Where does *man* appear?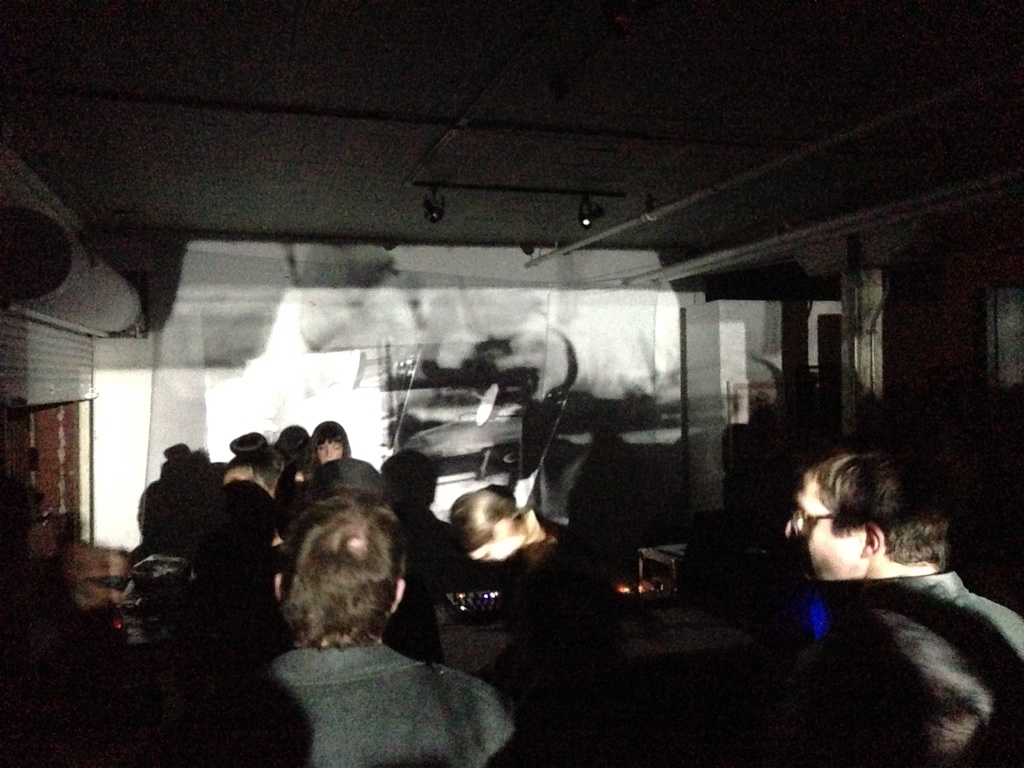
Appears at bbox(654, 431, 1023, 758).
